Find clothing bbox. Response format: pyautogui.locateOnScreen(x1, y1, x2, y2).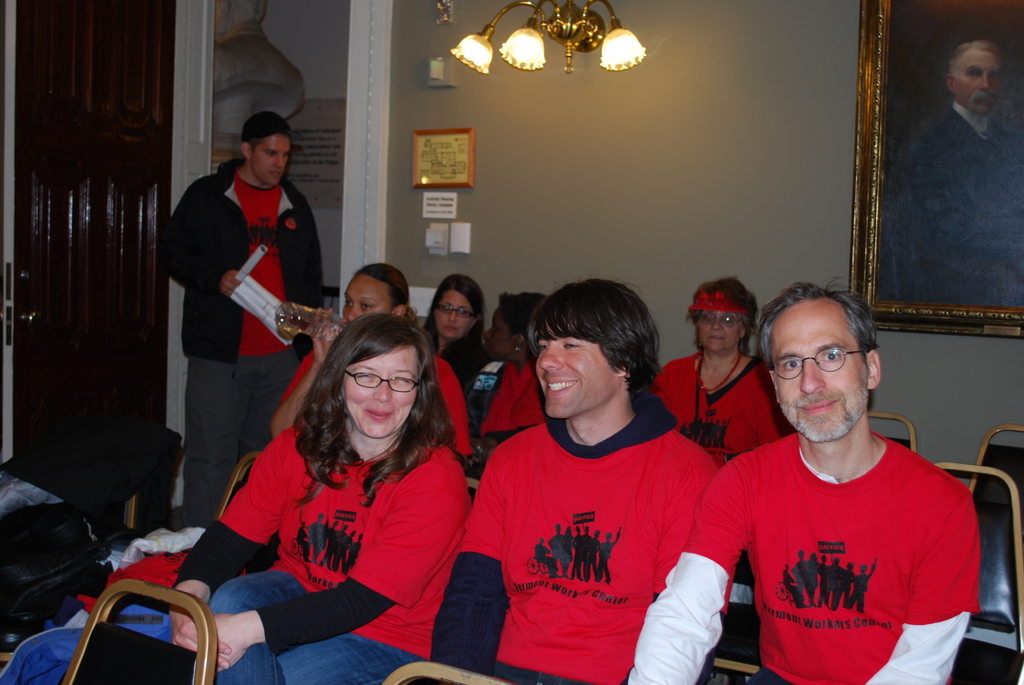
pyautogui.locateOnScreen(204, 563, 437, 684).
